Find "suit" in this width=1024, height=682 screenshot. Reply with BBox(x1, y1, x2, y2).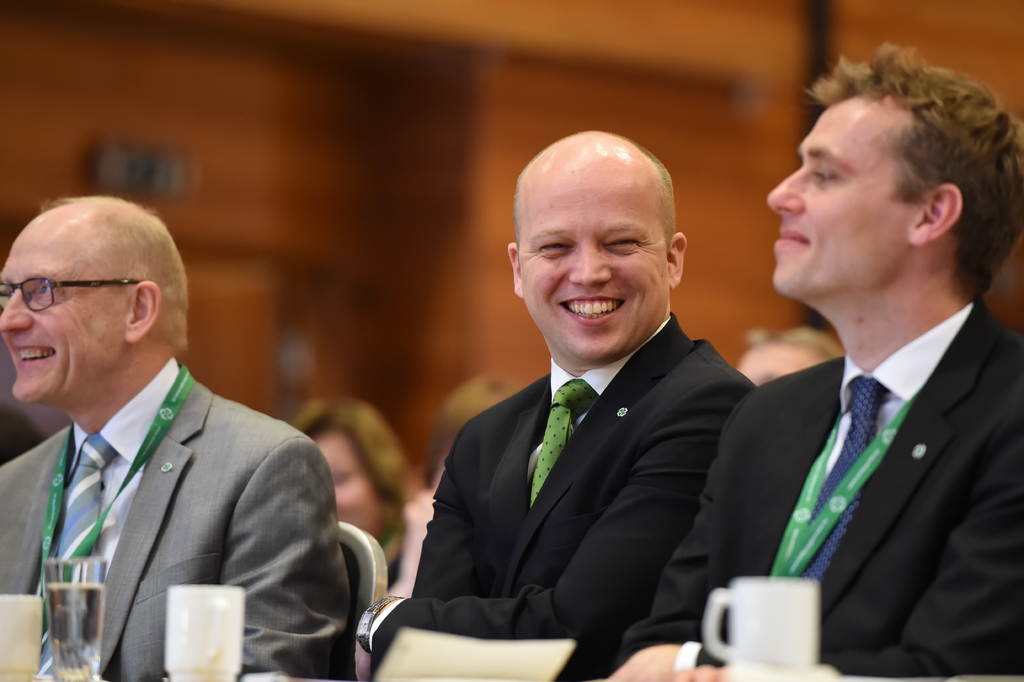
BBox(619, 299, 1023, 681).
